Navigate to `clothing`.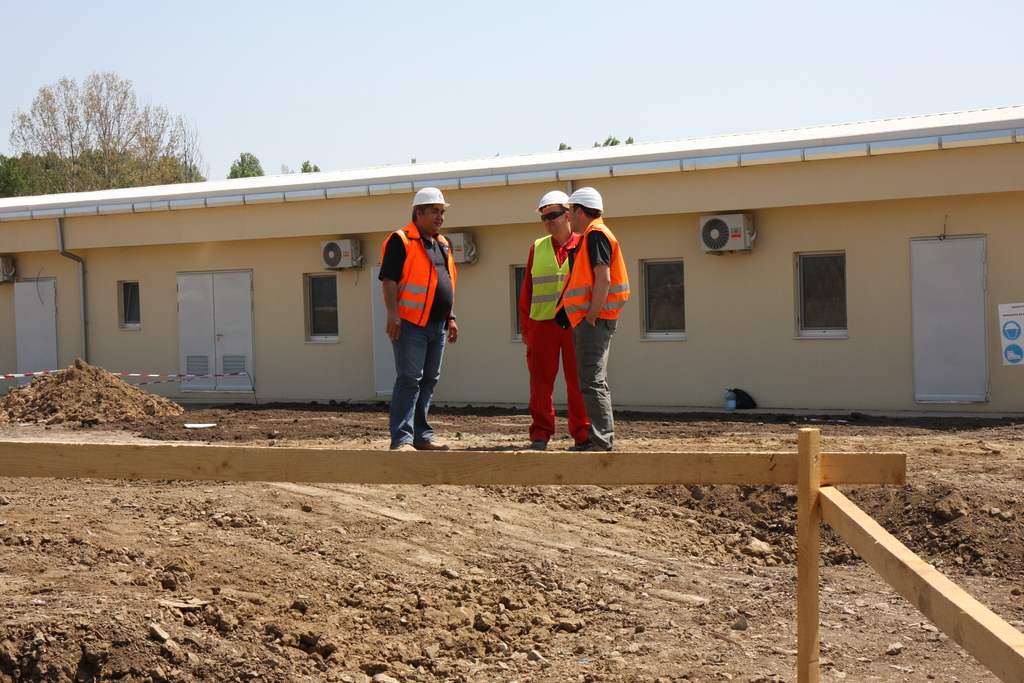
Navigation target: crop(373, 188, 463, 434).
